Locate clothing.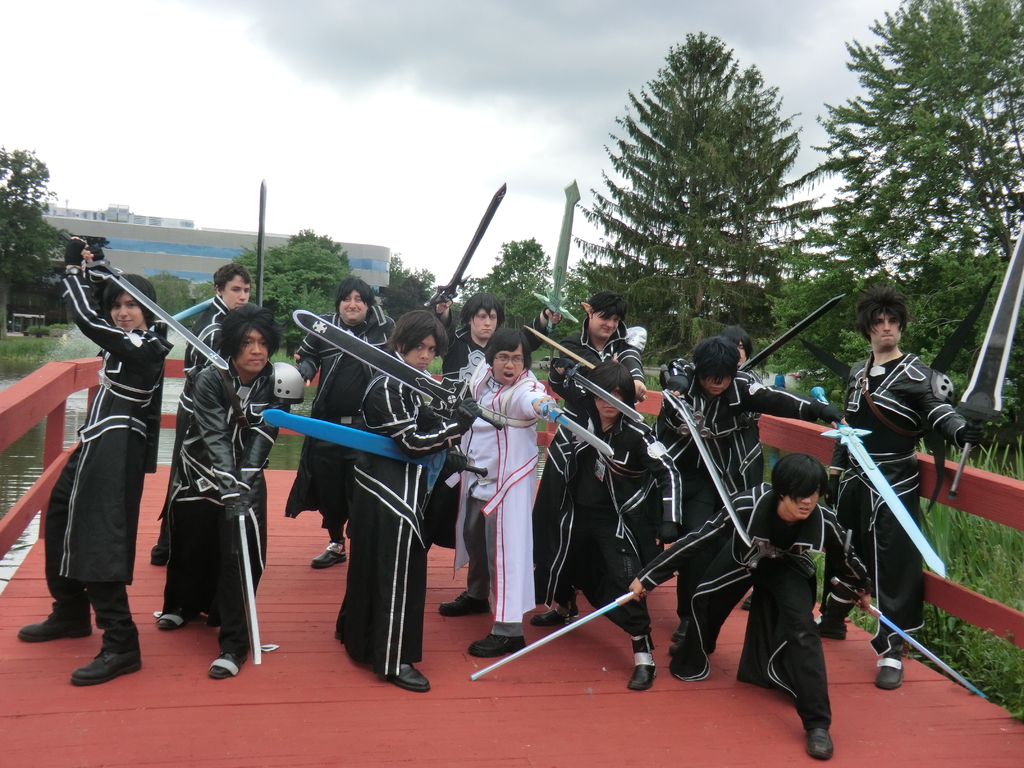
Bounding box: l=353, t=342, r=446, b=692.
